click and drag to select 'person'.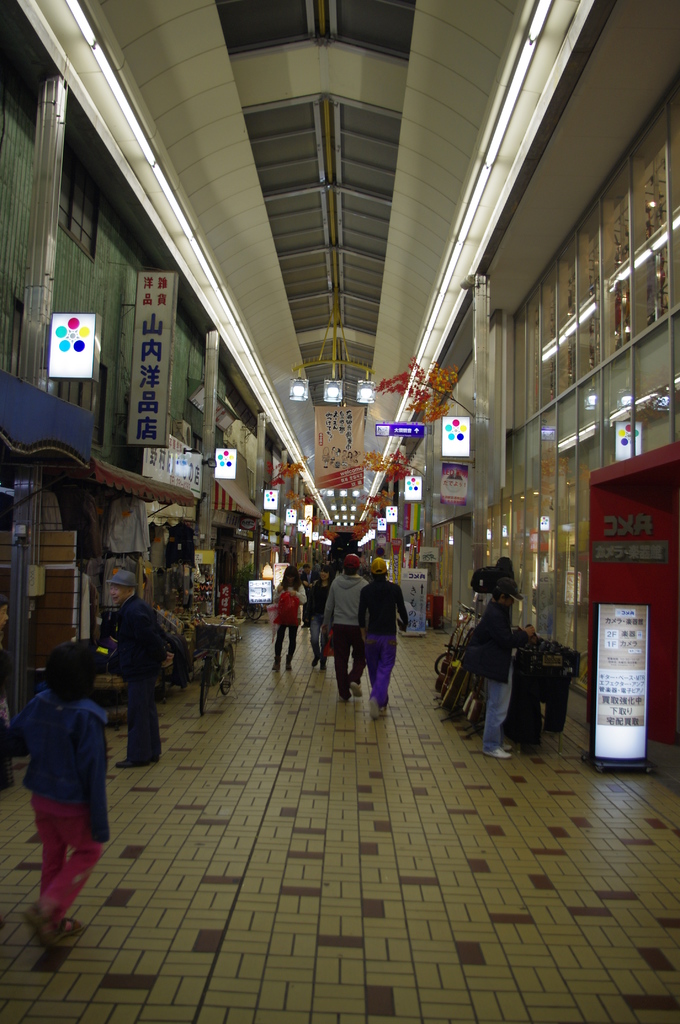
Selection: <bbox>319, 550, 366, 701</bbox>.
